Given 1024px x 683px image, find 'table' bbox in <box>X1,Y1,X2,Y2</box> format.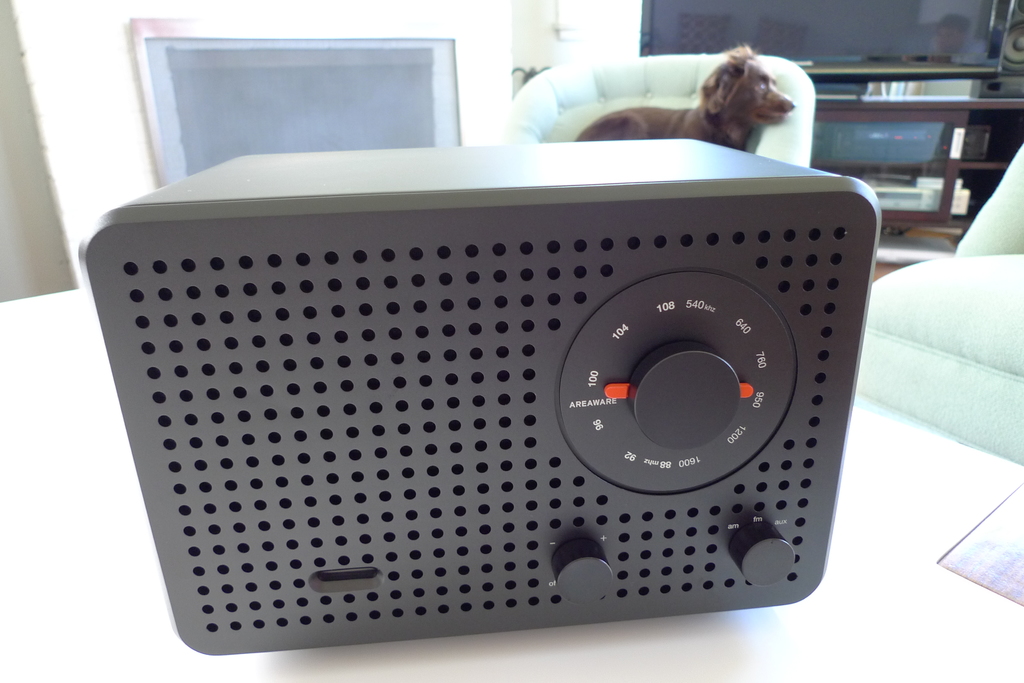
<box>0,287,1023,682</box>.
